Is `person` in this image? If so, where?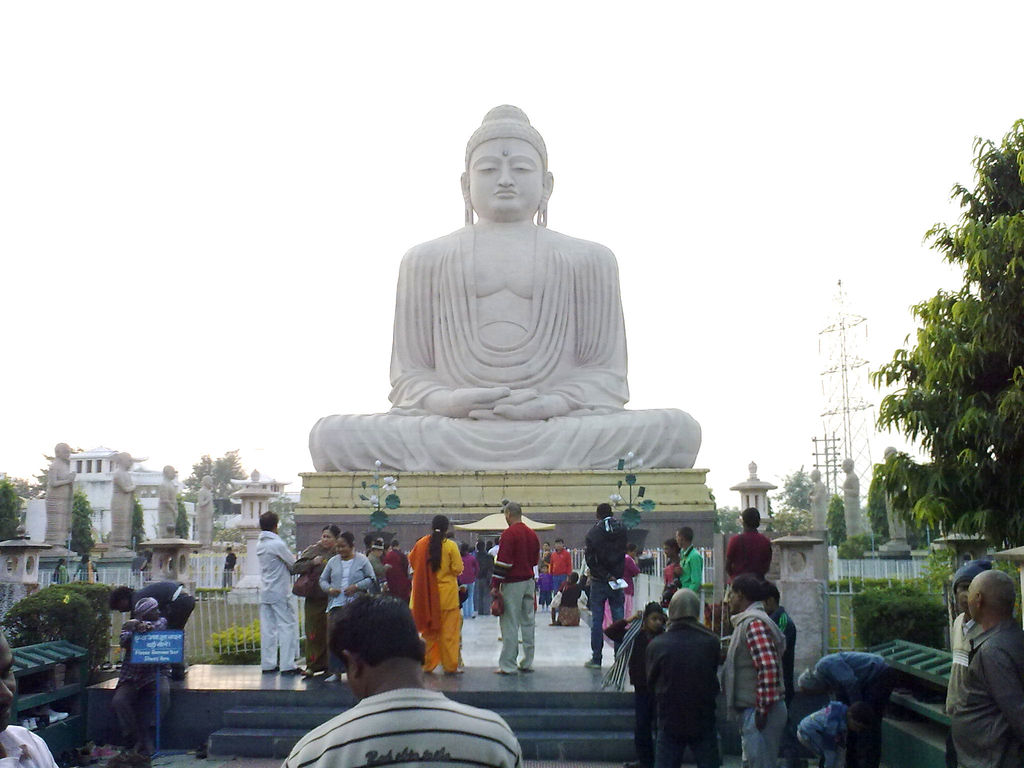
Yes, at pyautogui.locateOnScreen(647, 586, 721, 767).
